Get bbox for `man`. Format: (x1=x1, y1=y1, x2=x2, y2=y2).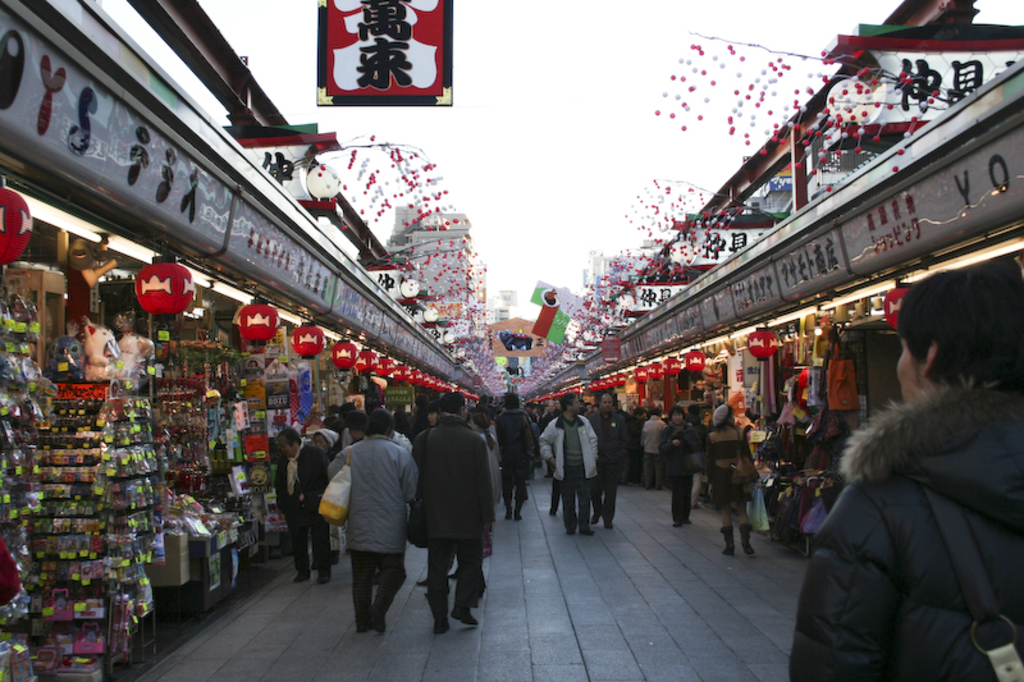
(x1=326, y1=408, x2=417, y2=637).
